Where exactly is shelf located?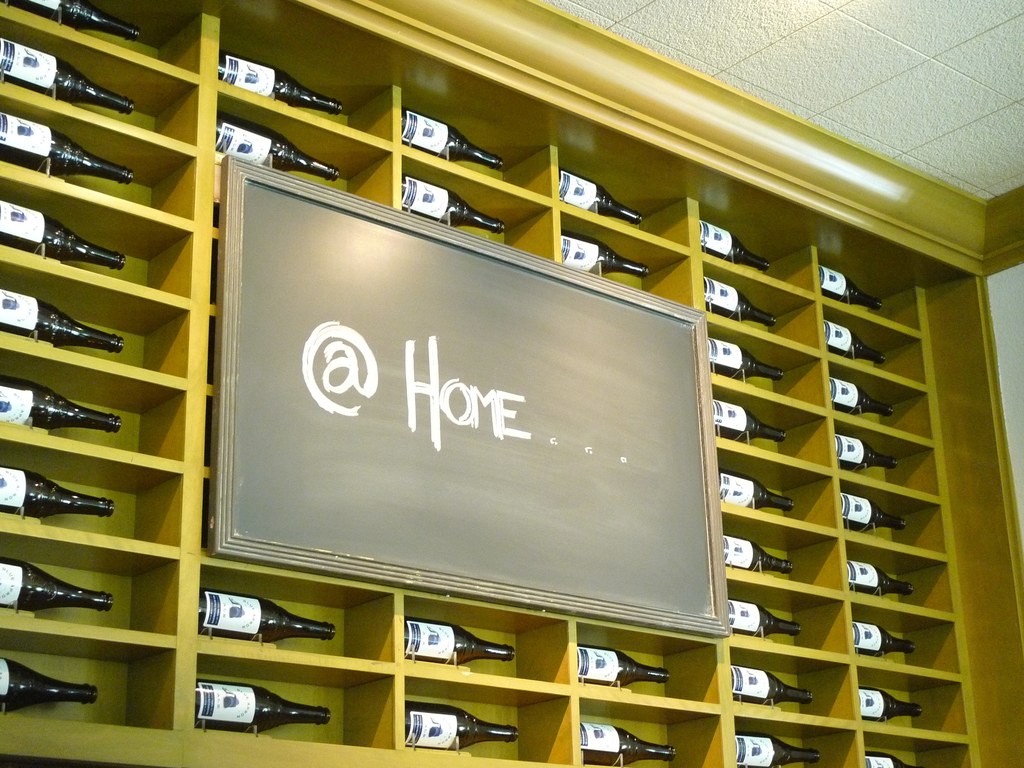
Its bounding box is x1=833, y1=359, x2=927, y2=445.
